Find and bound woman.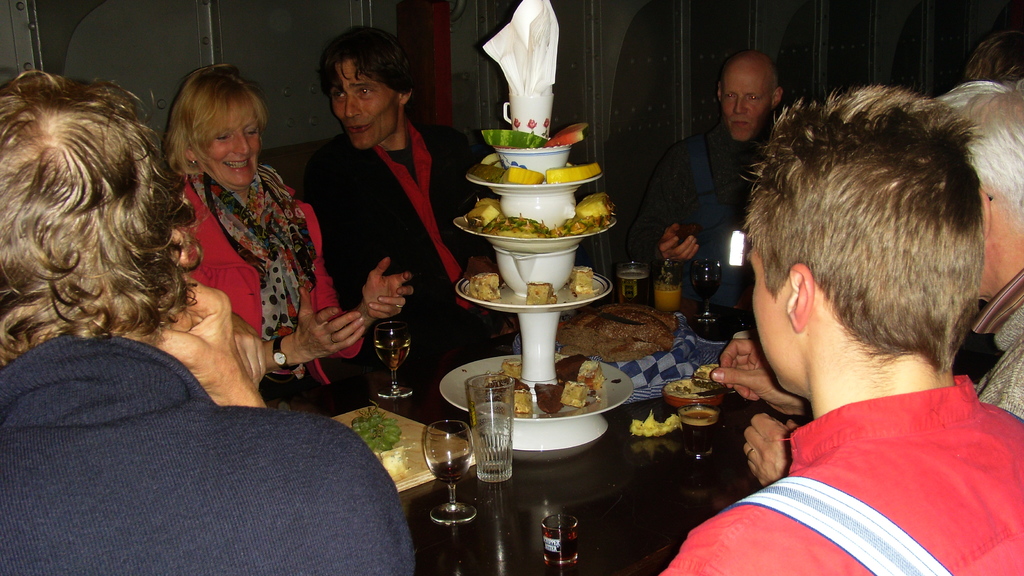
Bound: x1=168 y1=62 x2=417 y2=377.
